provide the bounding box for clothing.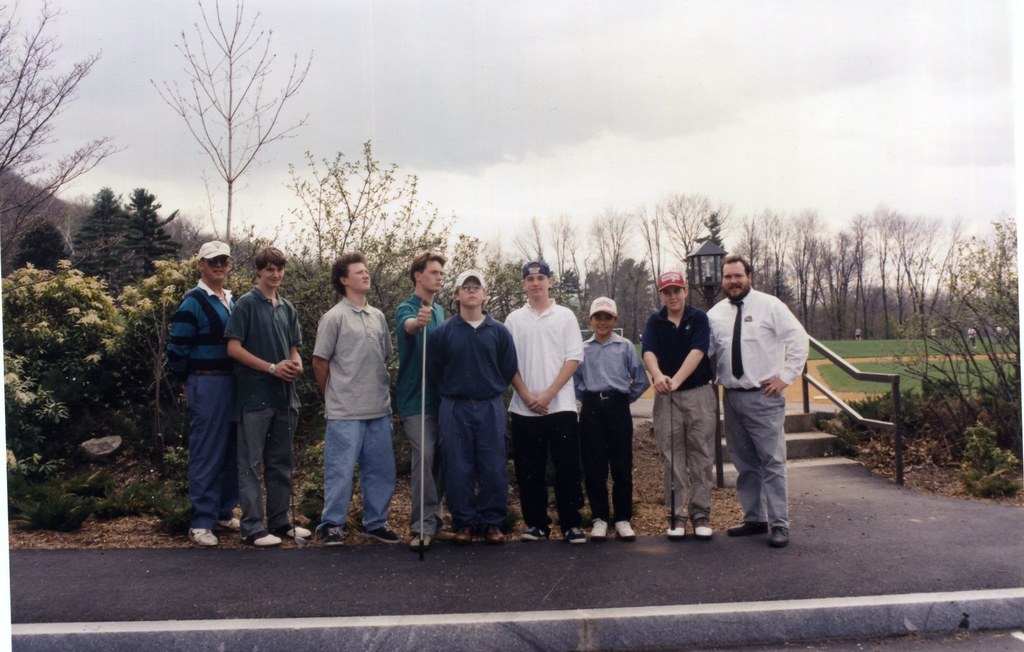
<bbox>304, 271, 394, 525</bbox>.
